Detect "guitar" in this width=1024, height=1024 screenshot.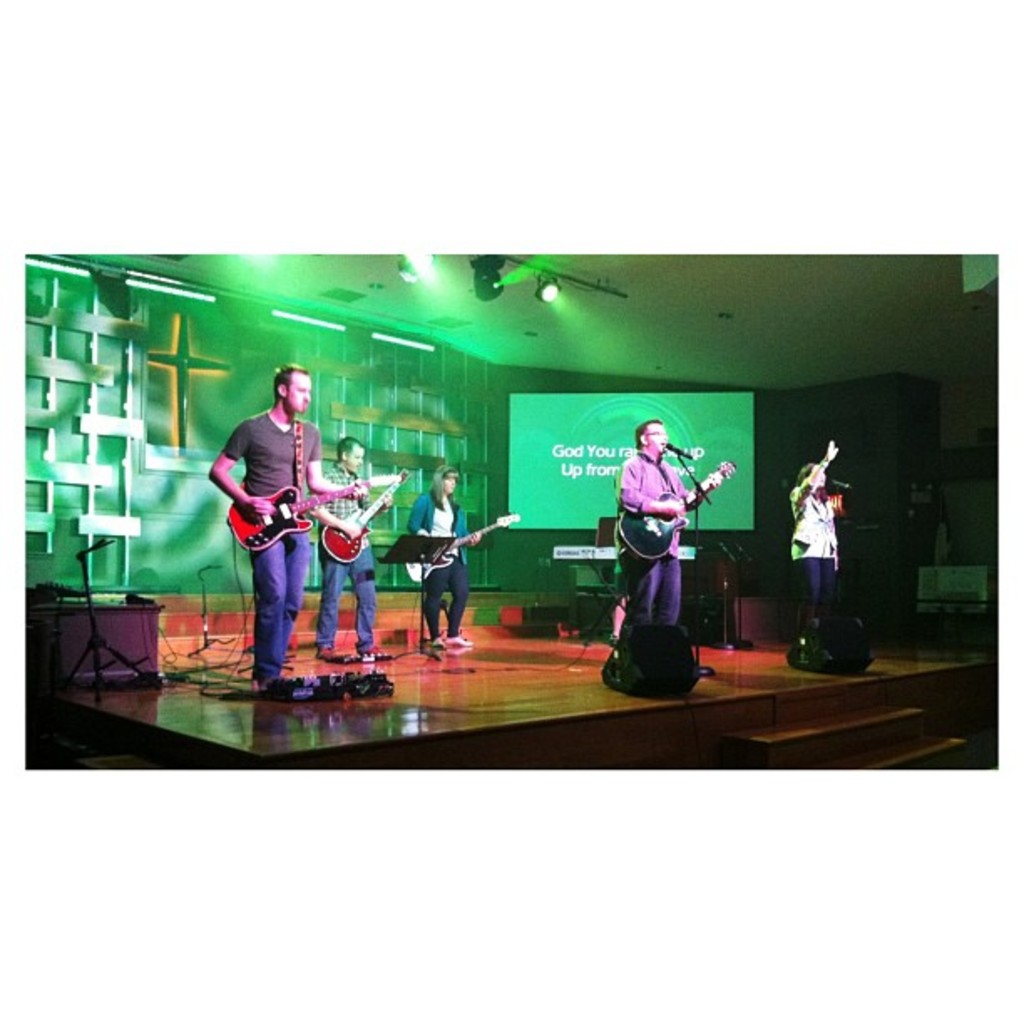
Detection: <region>383, 507, 520, 596</region>.
